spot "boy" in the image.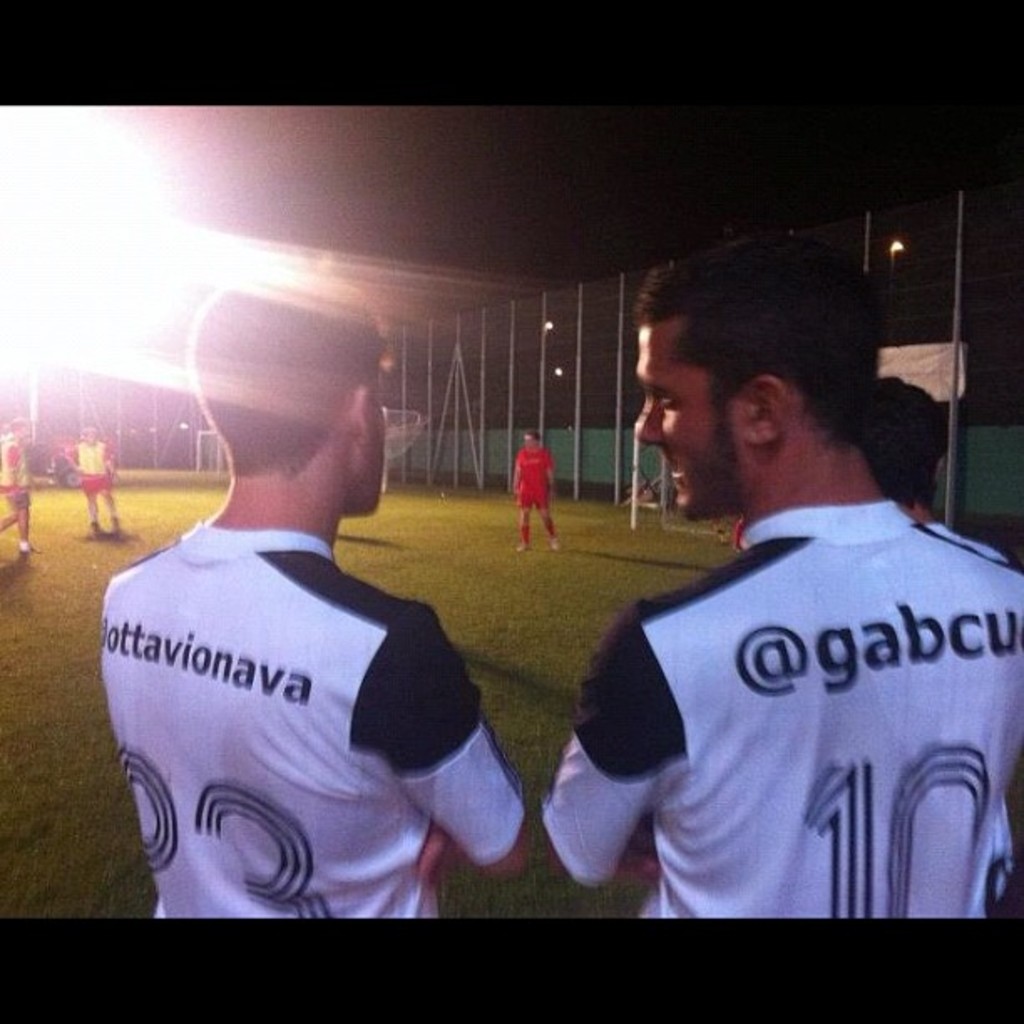
"boy" found at bbox=[0, 418, 45, 566].
